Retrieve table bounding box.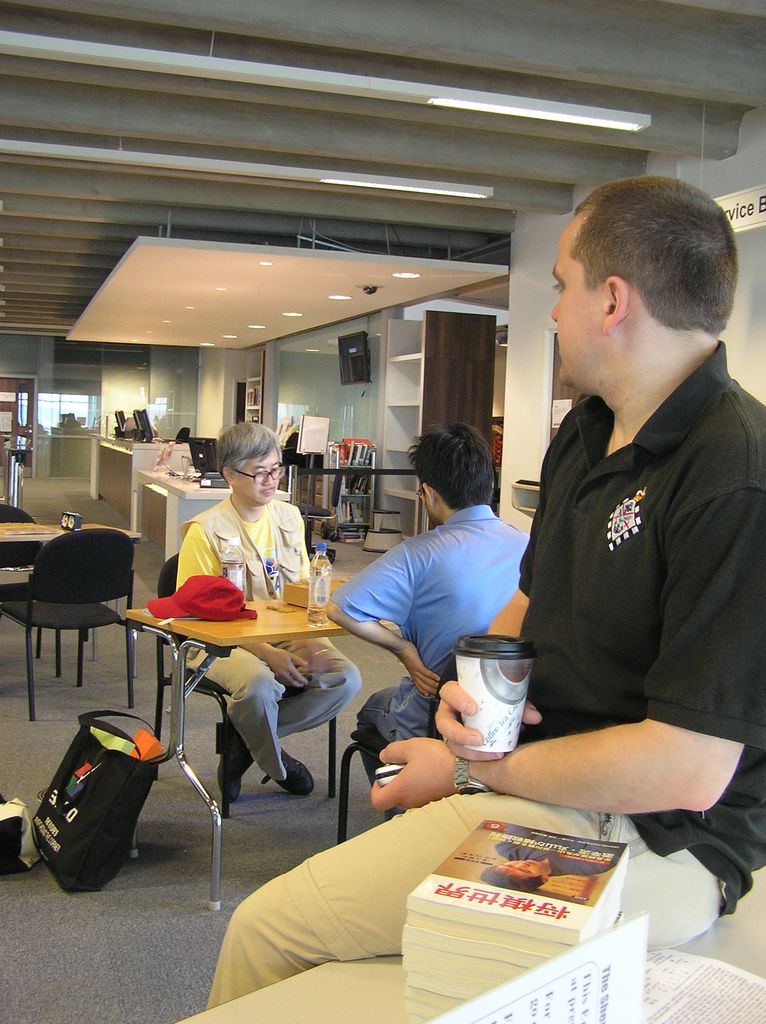
Bounding box: 104, 590, 401, 845.
